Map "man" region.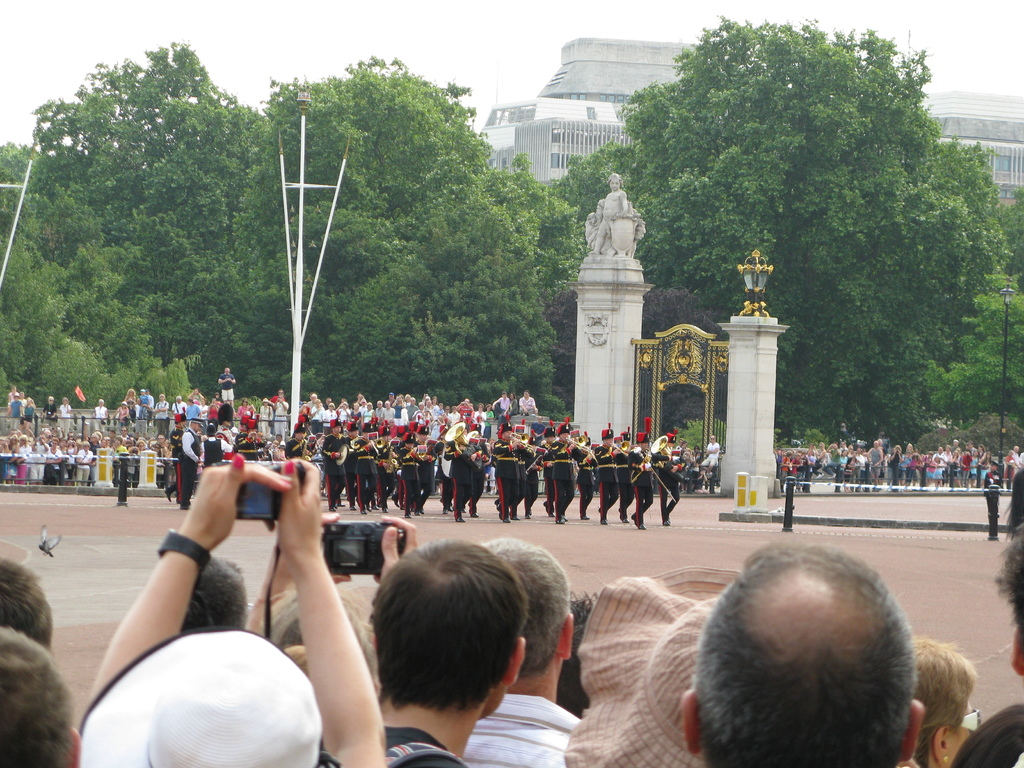
Mapped to bbox=[181, 556, 246, 631].
